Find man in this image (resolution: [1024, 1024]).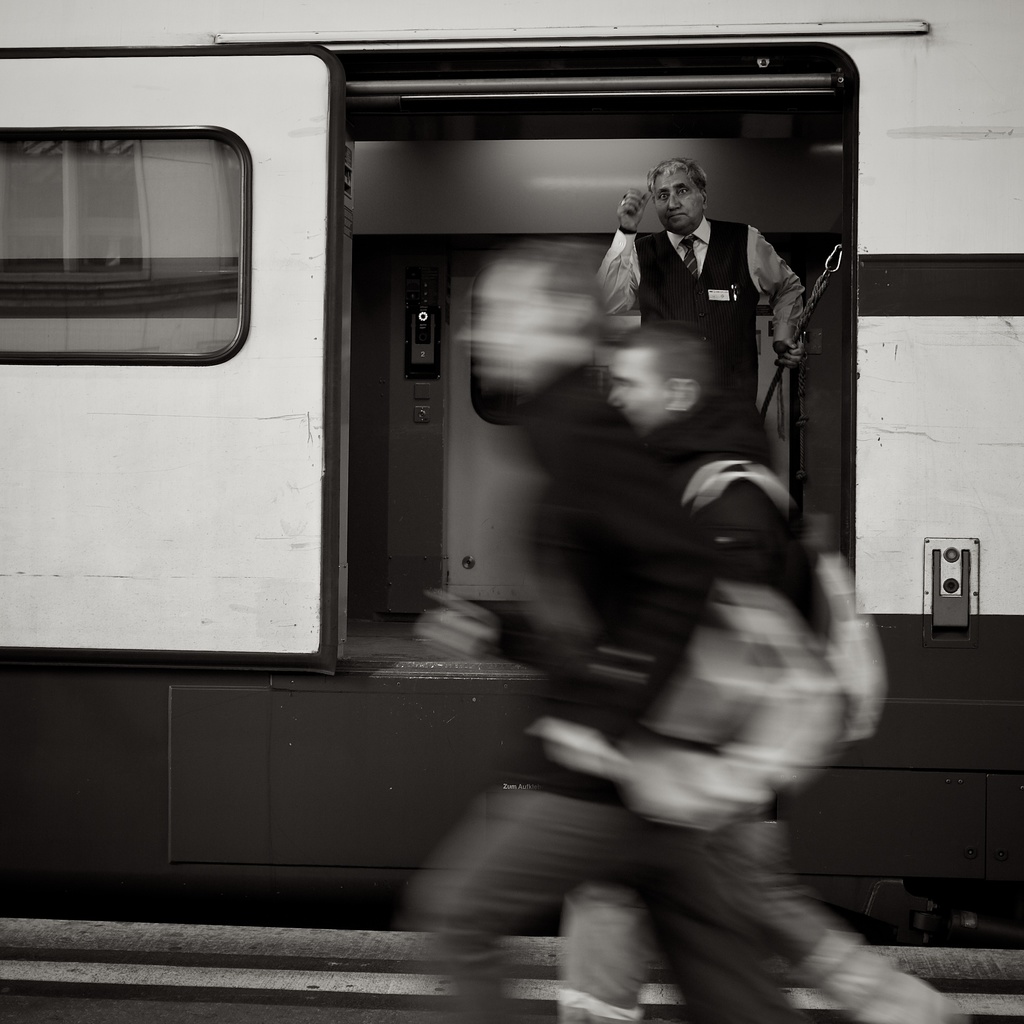
<box>409,246,806,1023</box>.
